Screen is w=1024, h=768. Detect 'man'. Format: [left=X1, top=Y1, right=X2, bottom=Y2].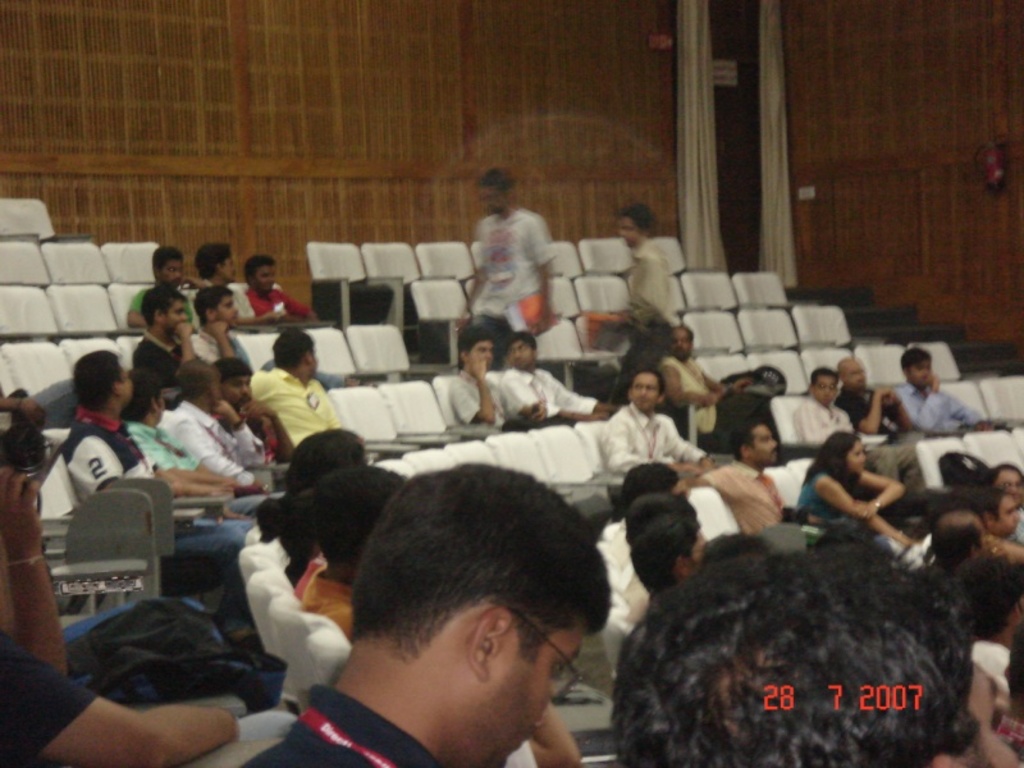
[left=61, top=346, right=252, bottom=644].
